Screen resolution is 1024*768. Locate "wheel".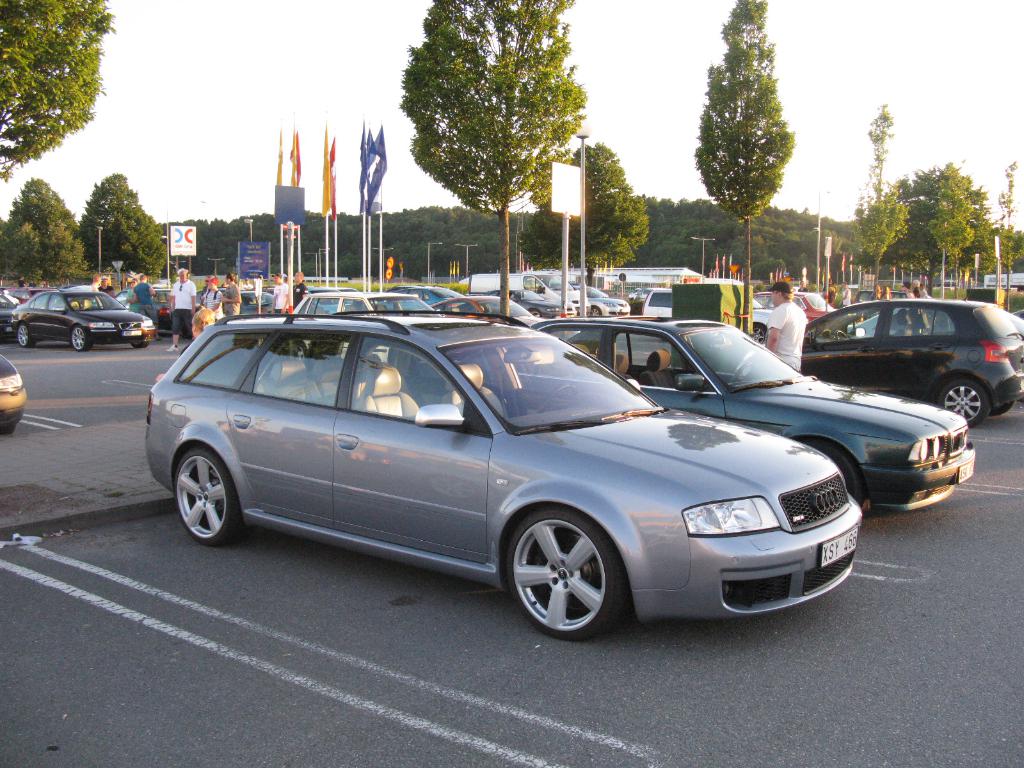
crop(751, 324, 765, 341).
